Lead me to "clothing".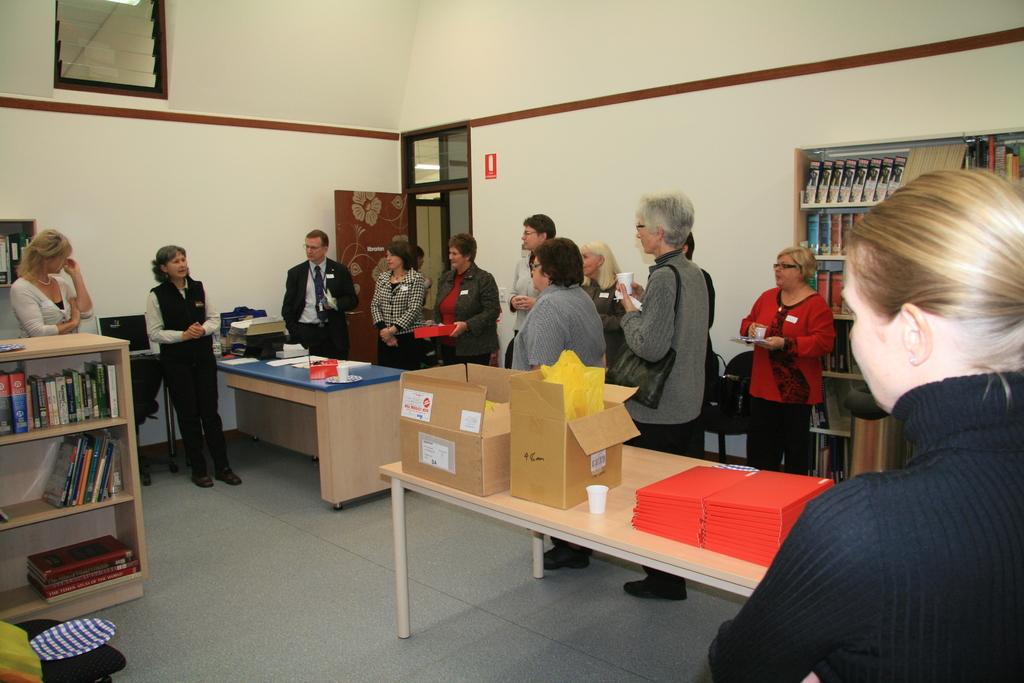
Lead to detection(141, 276, 228, 469).
